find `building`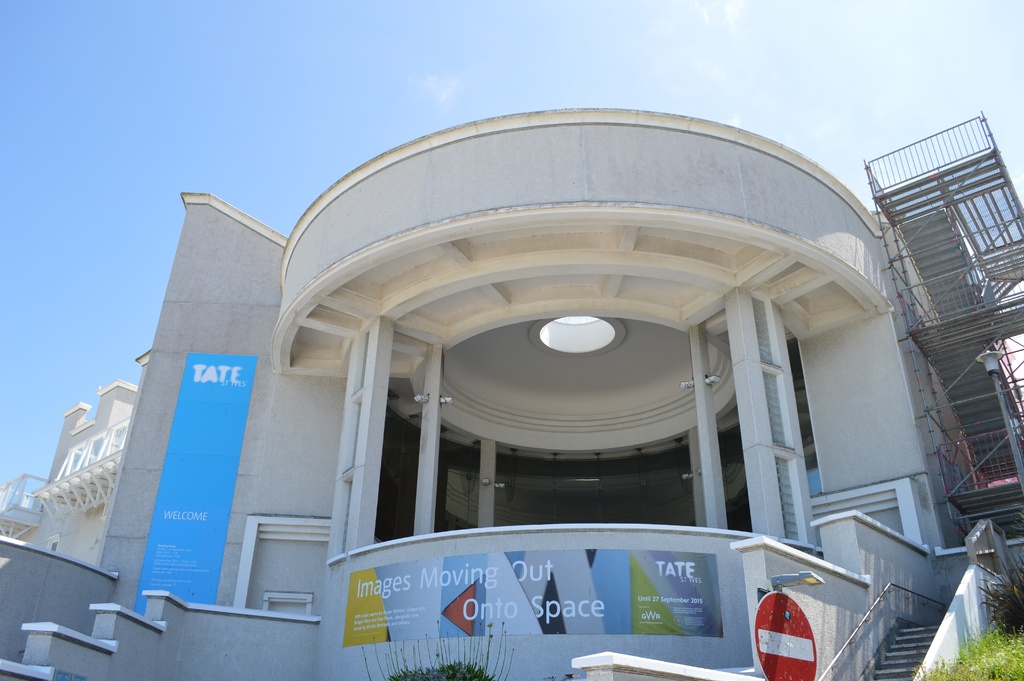
locate(0, 112, 1023, 680)
